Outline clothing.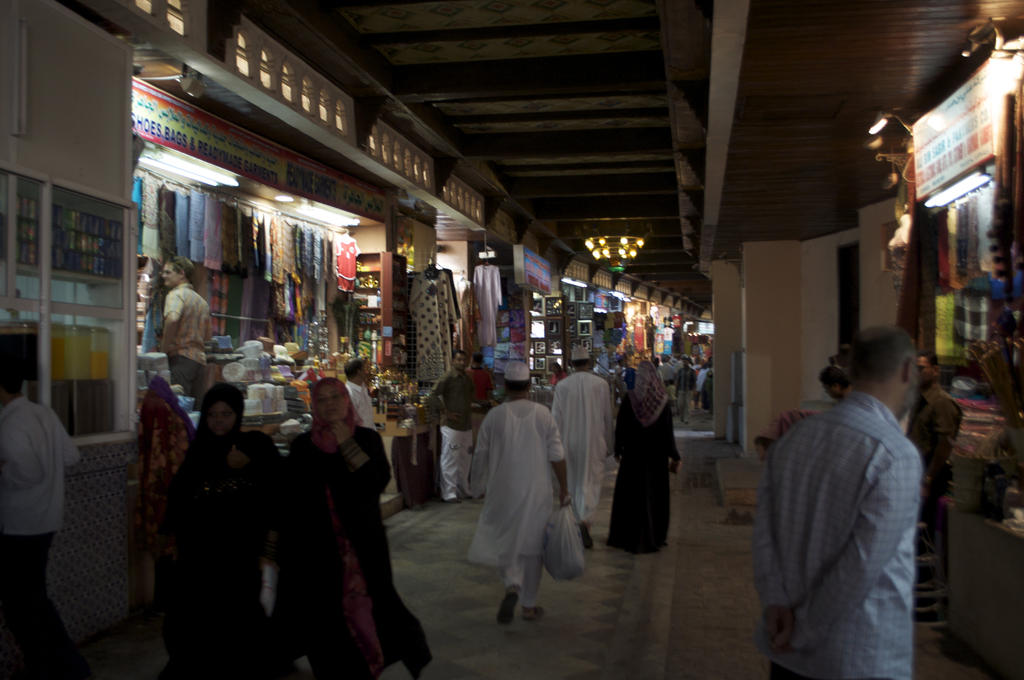
Outline: rect(2, 393, 100, 679).
